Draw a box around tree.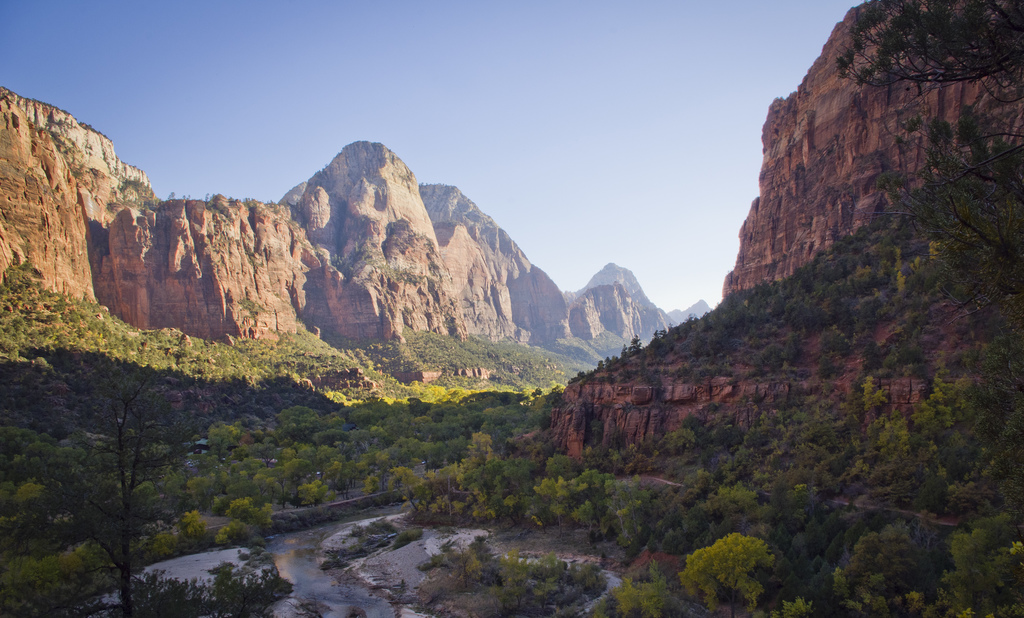
[x1=860, y1=376, x2=886, y2=441].
